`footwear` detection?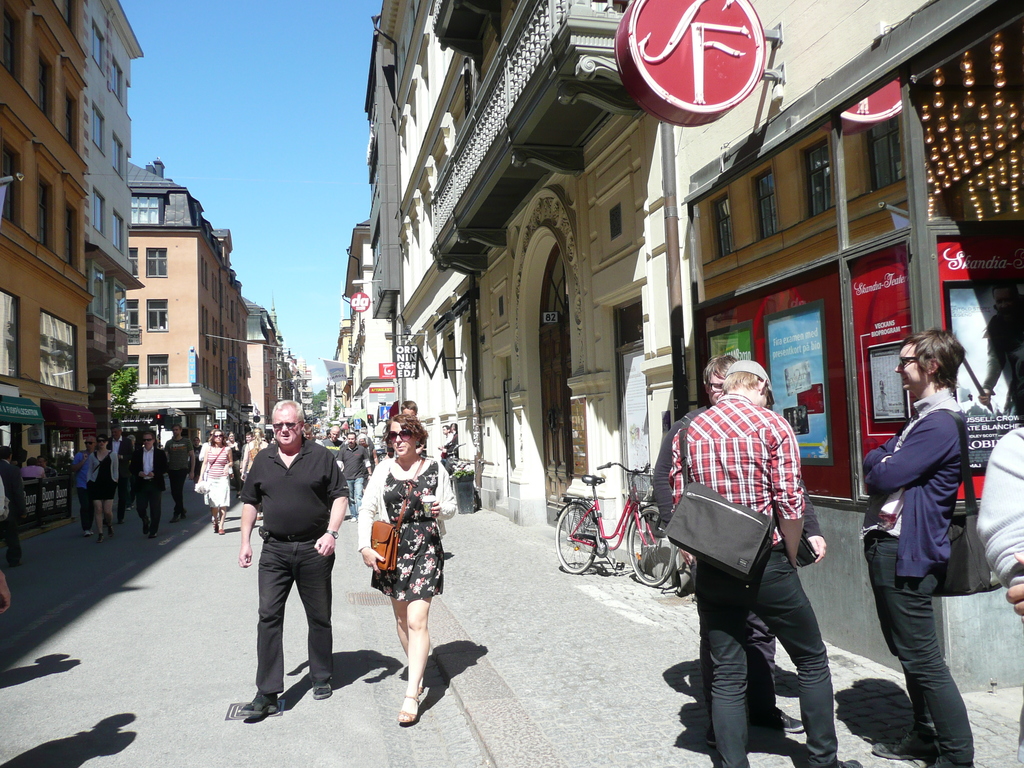
398,693,422,724
